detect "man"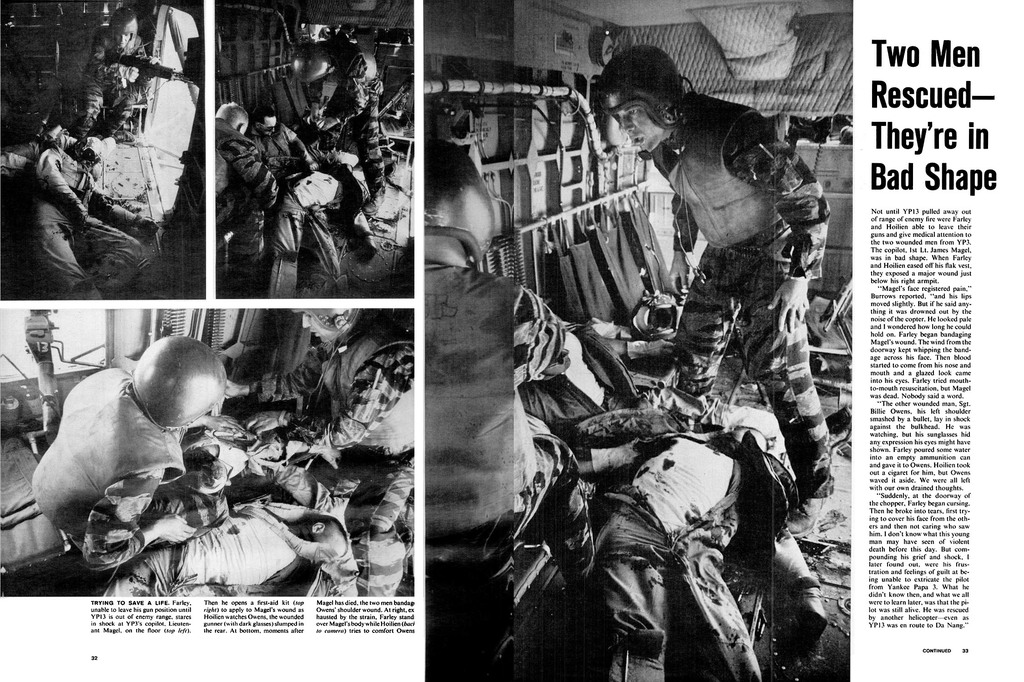
box=[70, 7, 159, 133]
